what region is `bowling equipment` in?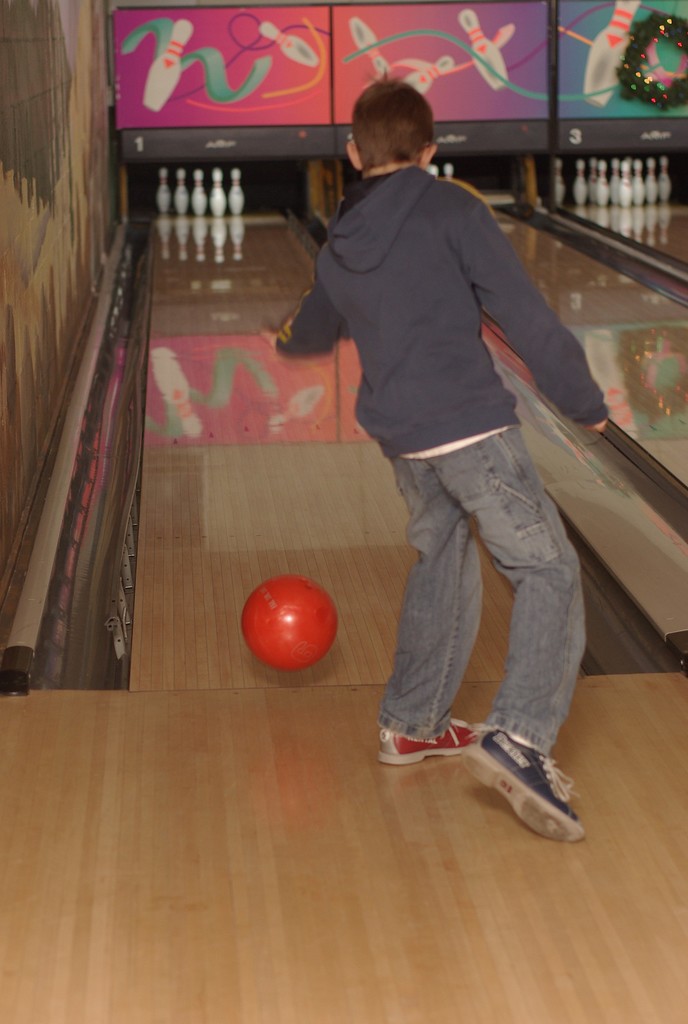
(212, 162, 227, 216).
